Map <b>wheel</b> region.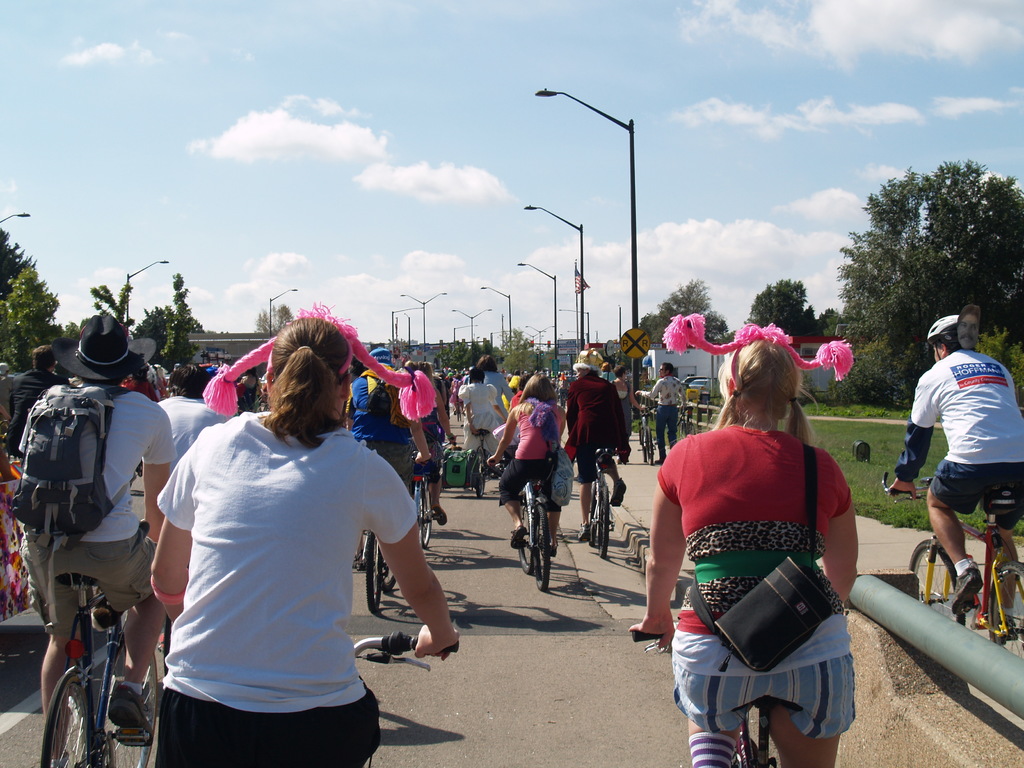
Mapped to 412, 478, 434, 550.
